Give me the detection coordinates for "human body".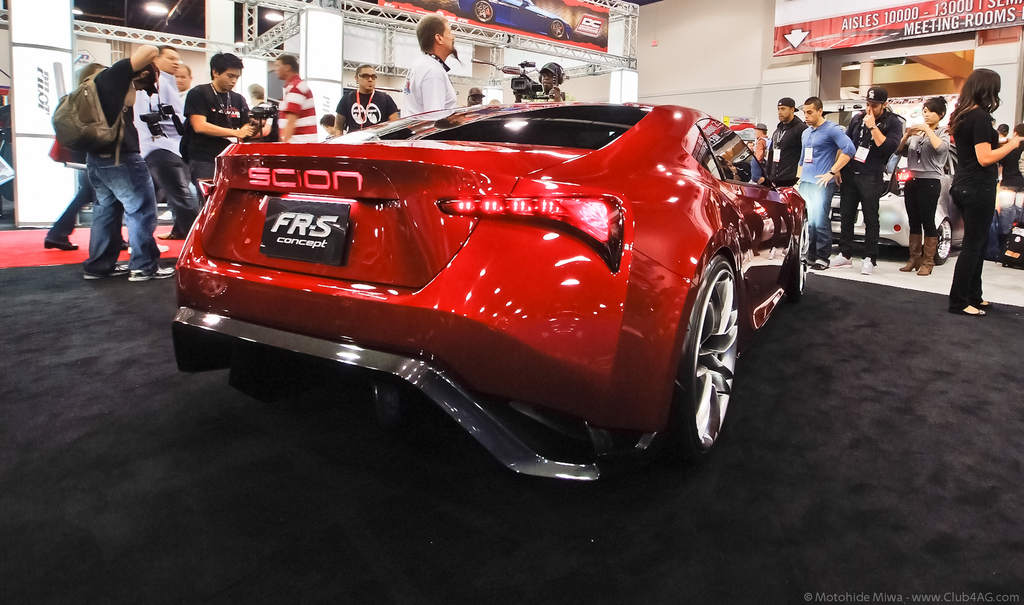
[left=899, top=122, right=949, bottom=278].
